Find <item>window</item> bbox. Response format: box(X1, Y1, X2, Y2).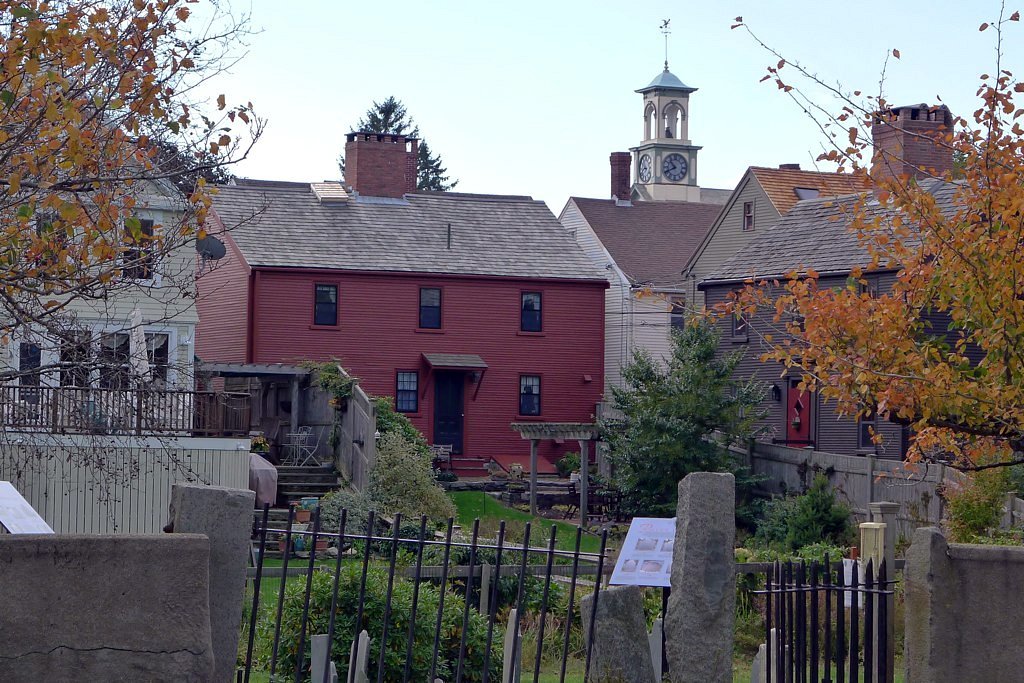
box(858, 404, 878, 453).
